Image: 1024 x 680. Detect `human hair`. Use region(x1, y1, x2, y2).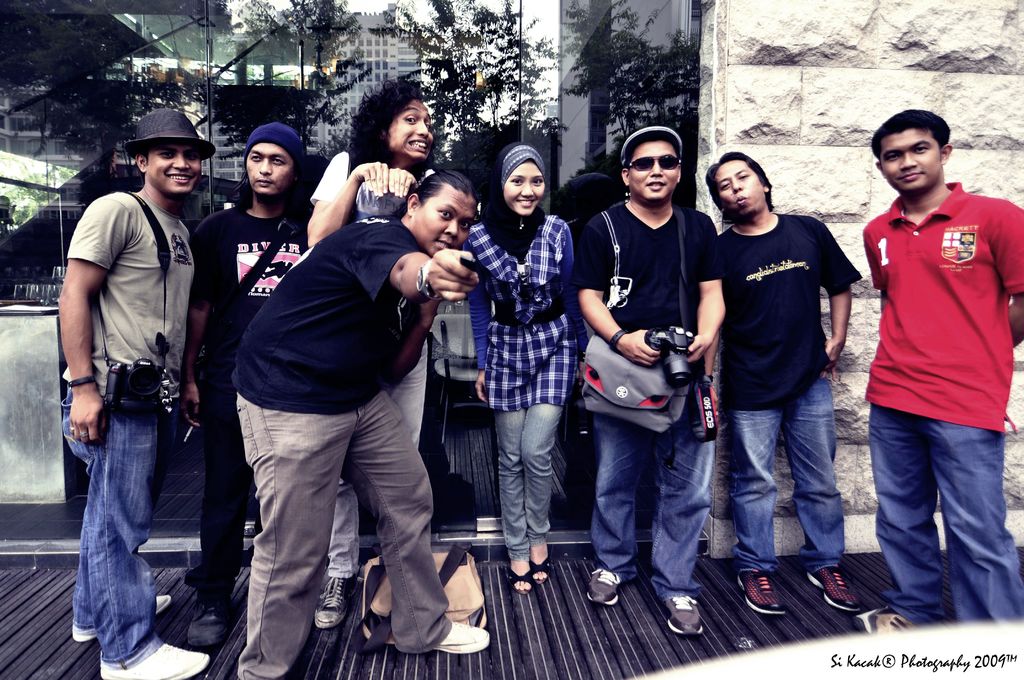
region(719, 150, 793, 225).
